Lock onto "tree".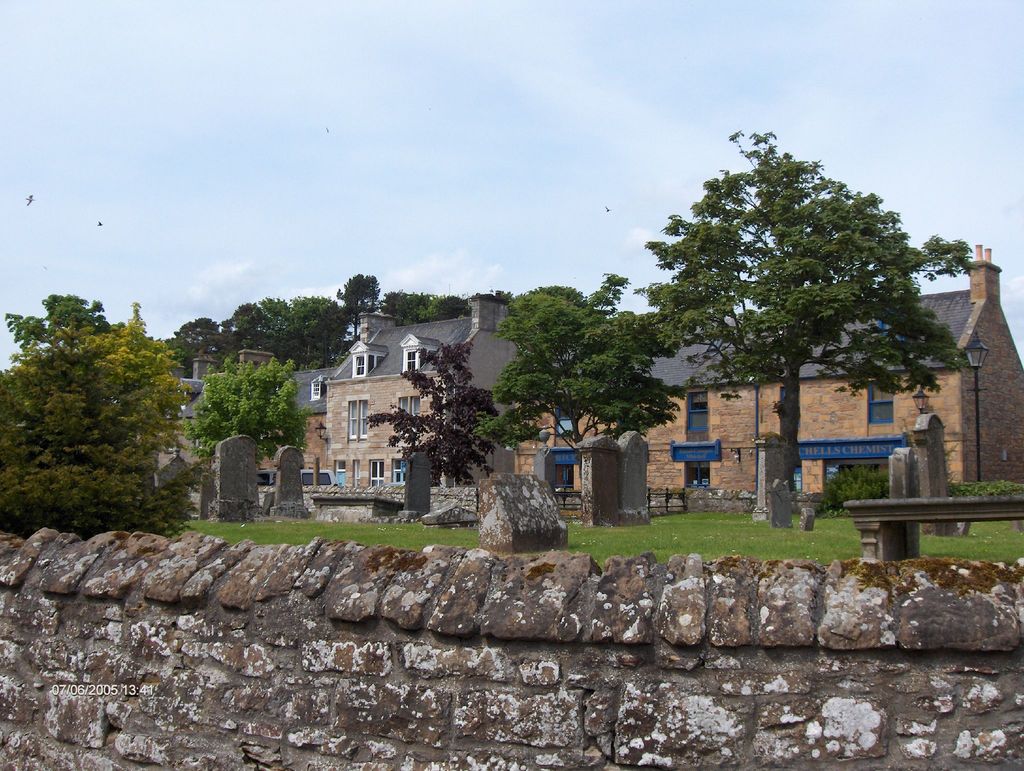
Locked: 360, 343, 511, 489.
